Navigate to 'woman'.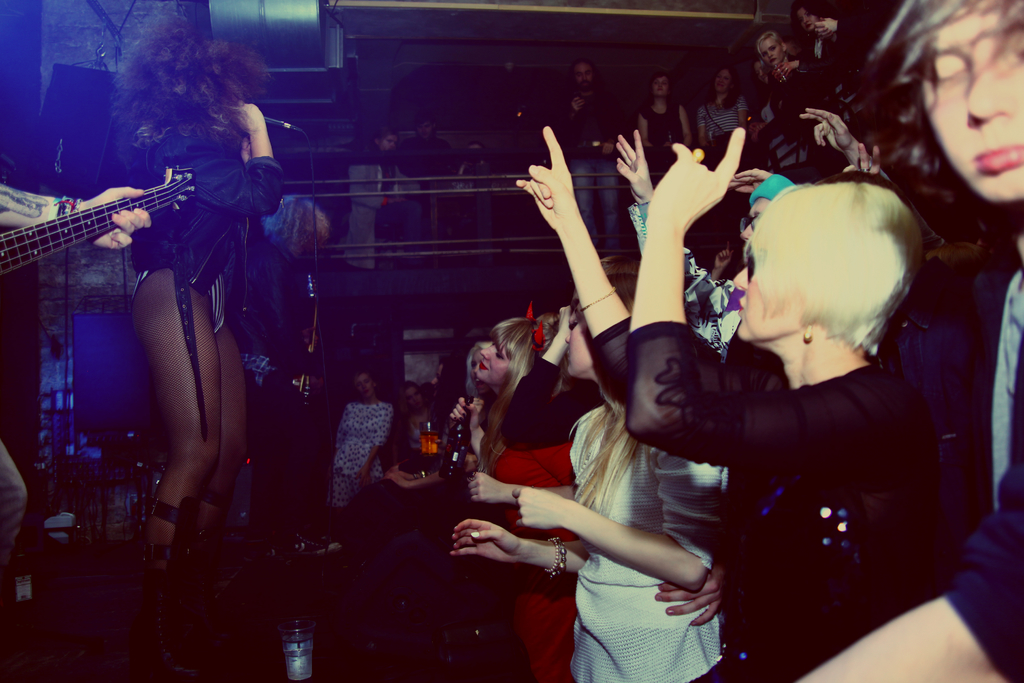
Navigation target: region(639, 74, 689, 154).
